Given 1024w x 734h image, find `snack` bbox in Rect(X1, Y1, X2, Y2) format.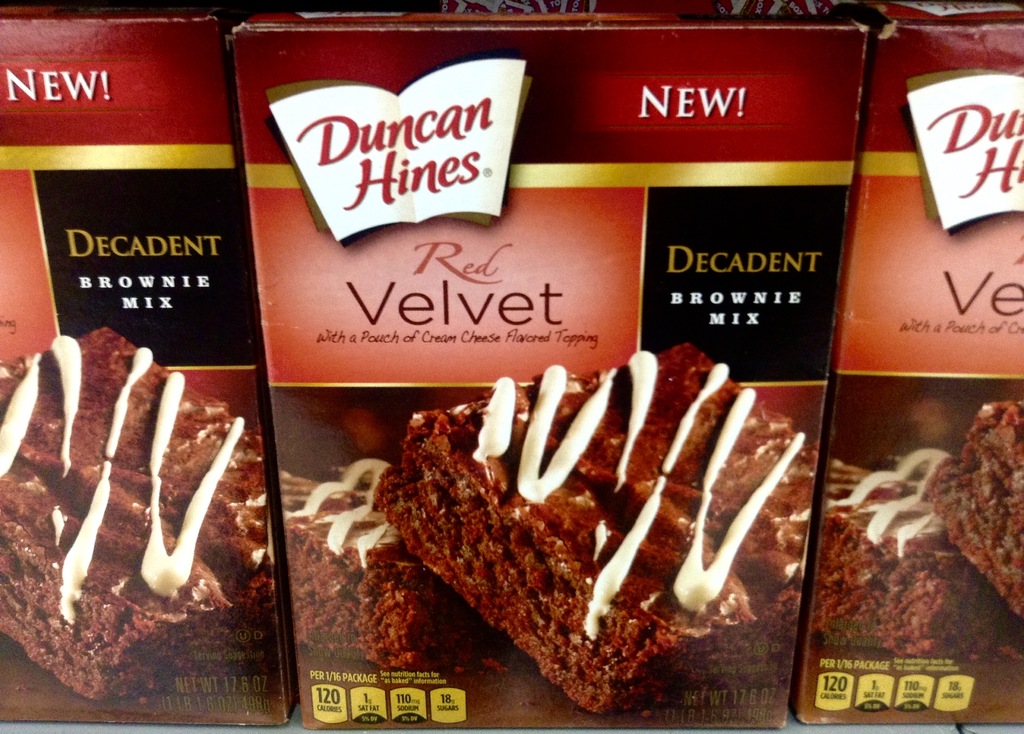
Rect(14, 332, 262, 679).
